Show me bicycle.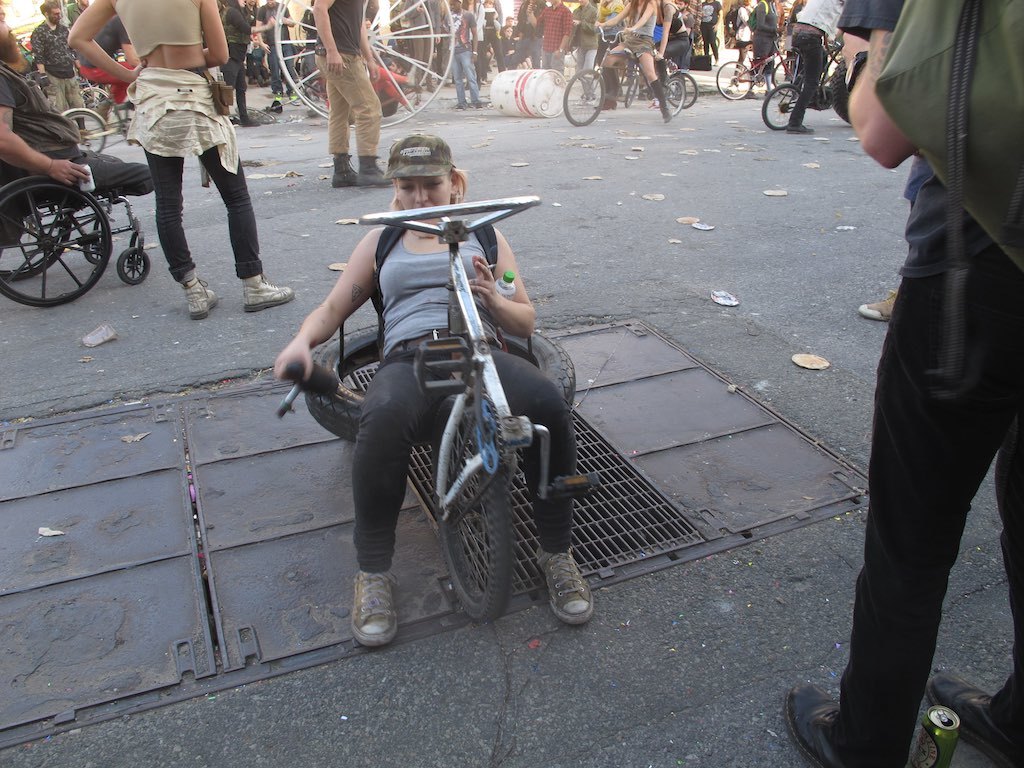
bicycle is here: (56, 85, 136, 165).
